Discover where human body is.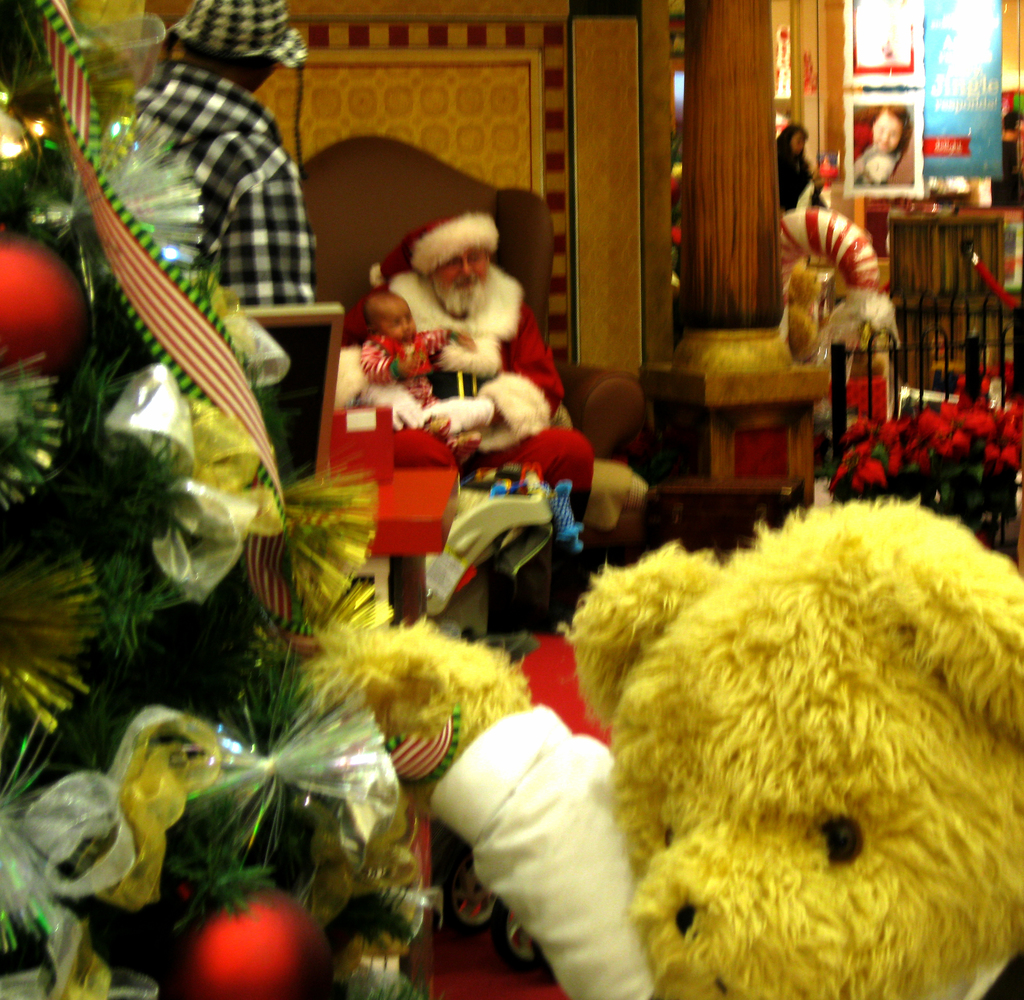
Discovered at detection(366, 340, 503, 455).
